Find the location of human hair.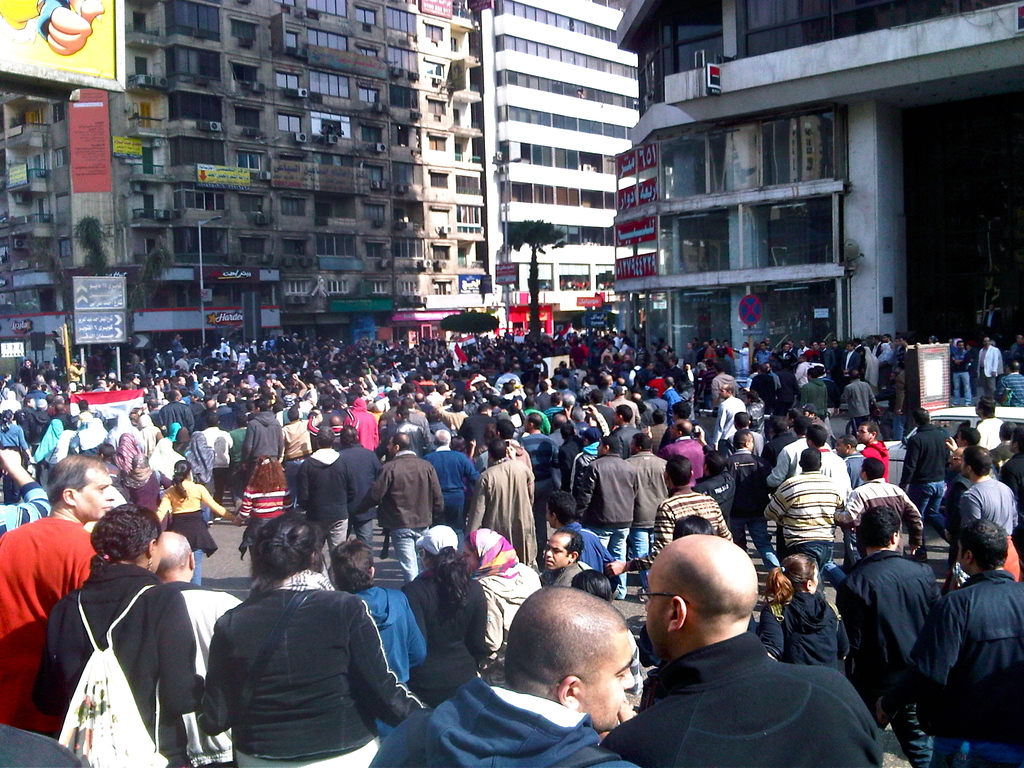
Location: x1=45 y1=454 x2=100 y2=506.
